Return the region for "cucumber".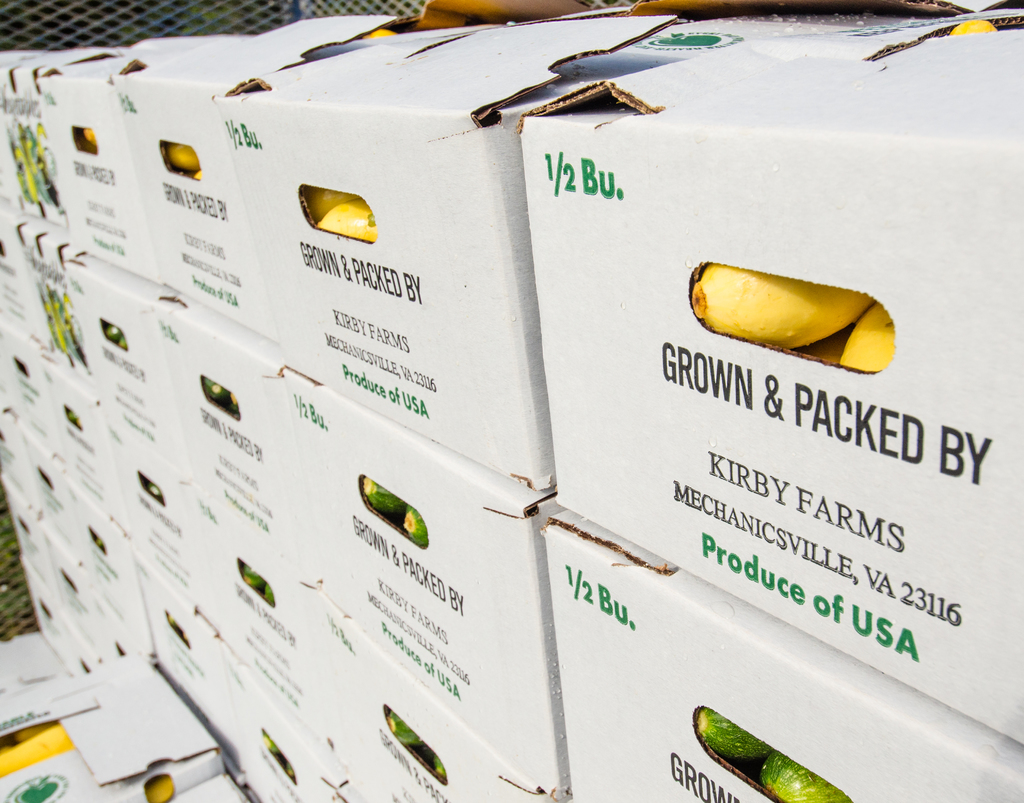
[403, 505, 429, 546].
